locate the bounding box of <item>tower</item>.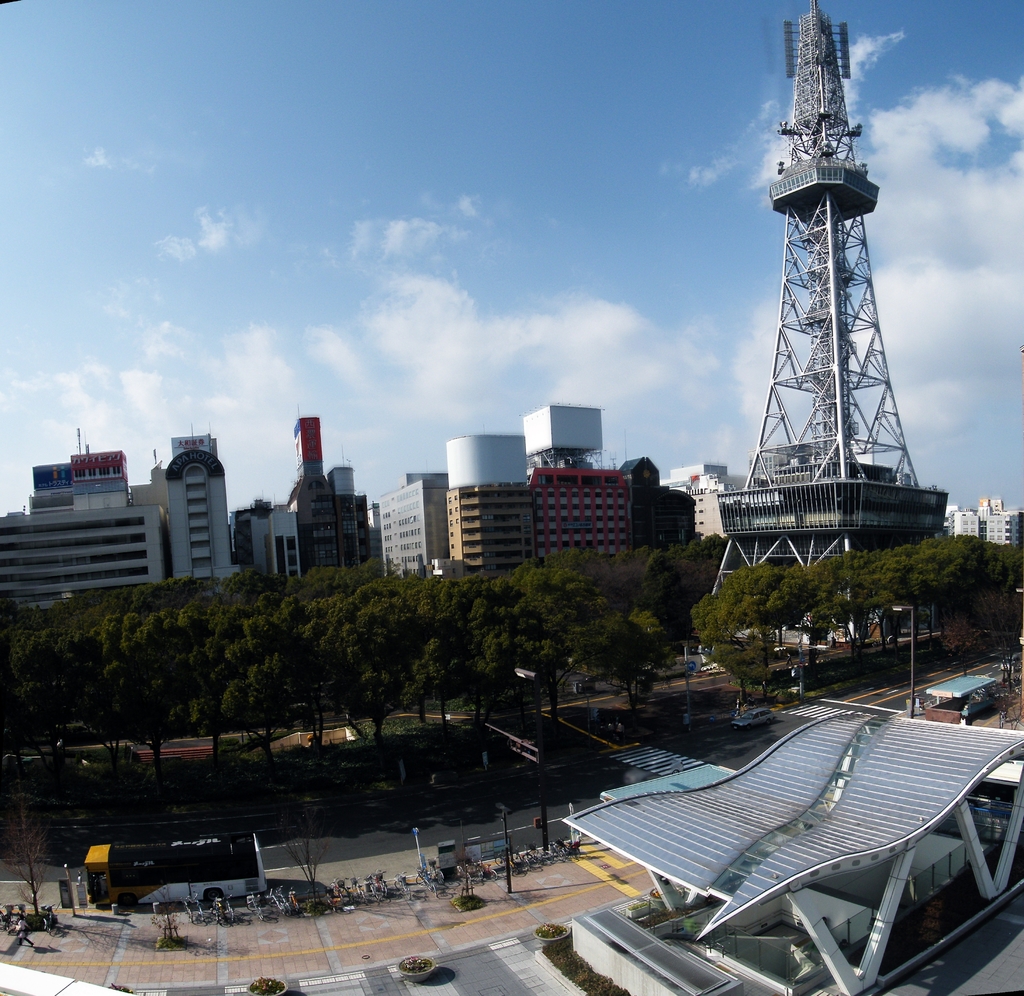
Bounding box: BBox(705, 22, 974, 611).
